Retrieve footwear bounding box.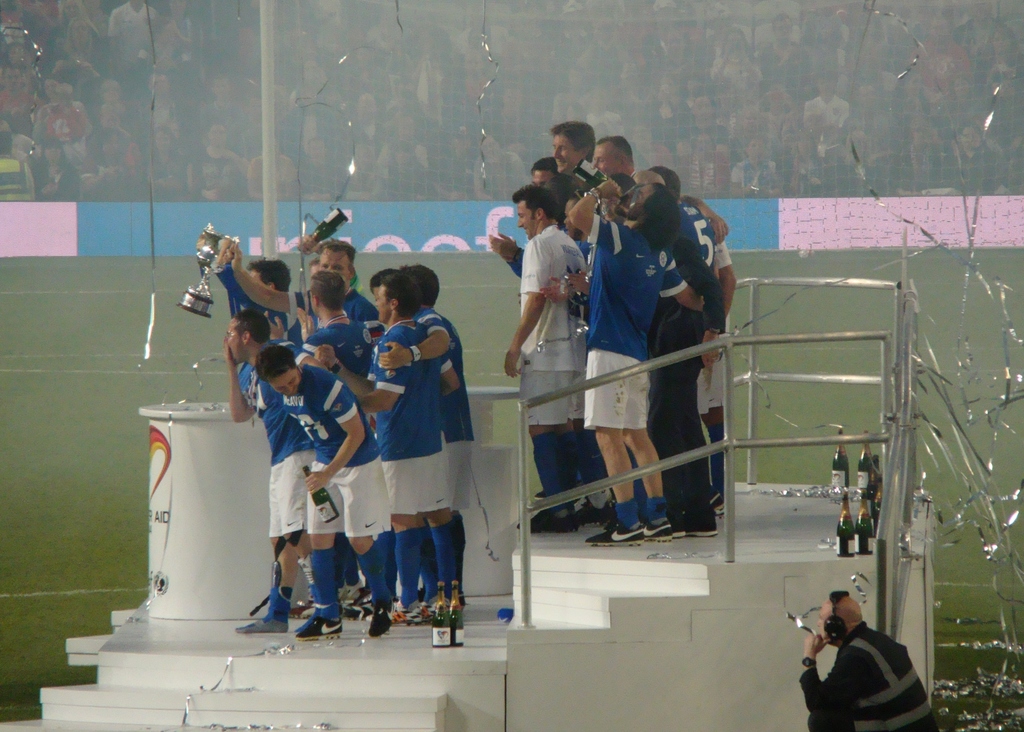
Bounding box: [383,608,423,626].
